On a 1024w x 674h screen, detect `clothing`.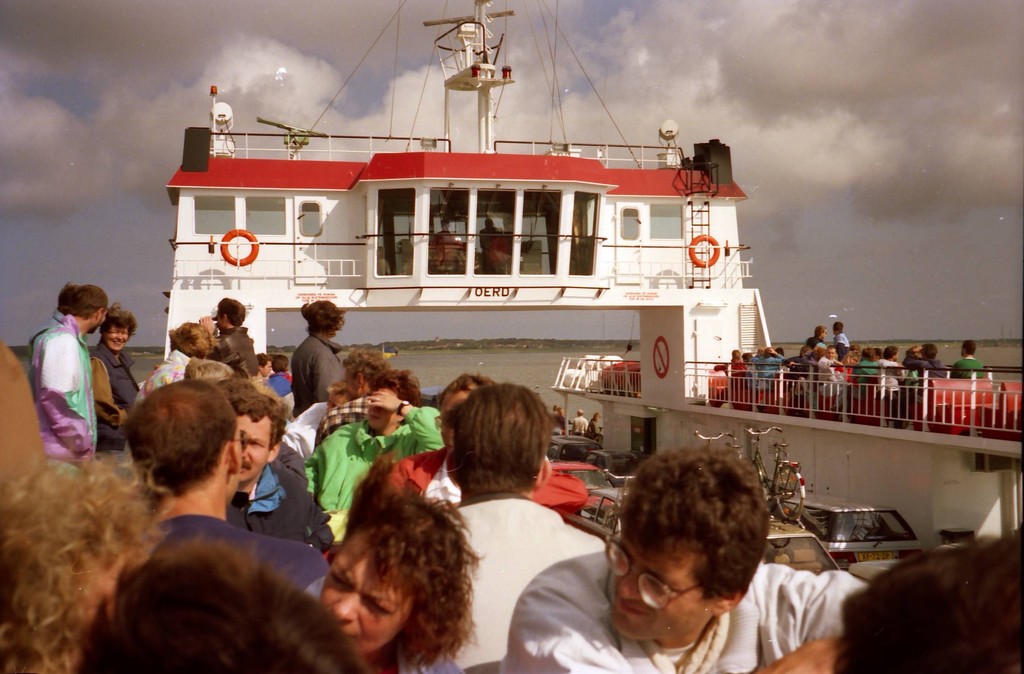
(left=23, top=316, right=100, bottom=469).
